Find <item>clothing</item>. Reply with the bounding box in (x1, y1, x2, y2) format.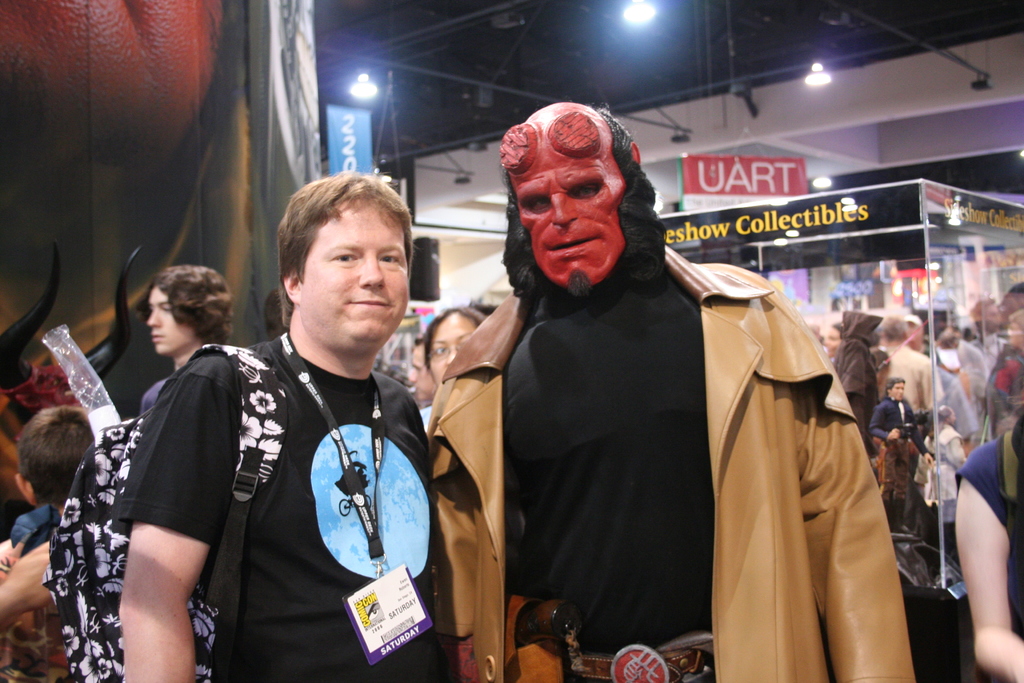
(959, 339, 996, 407).
